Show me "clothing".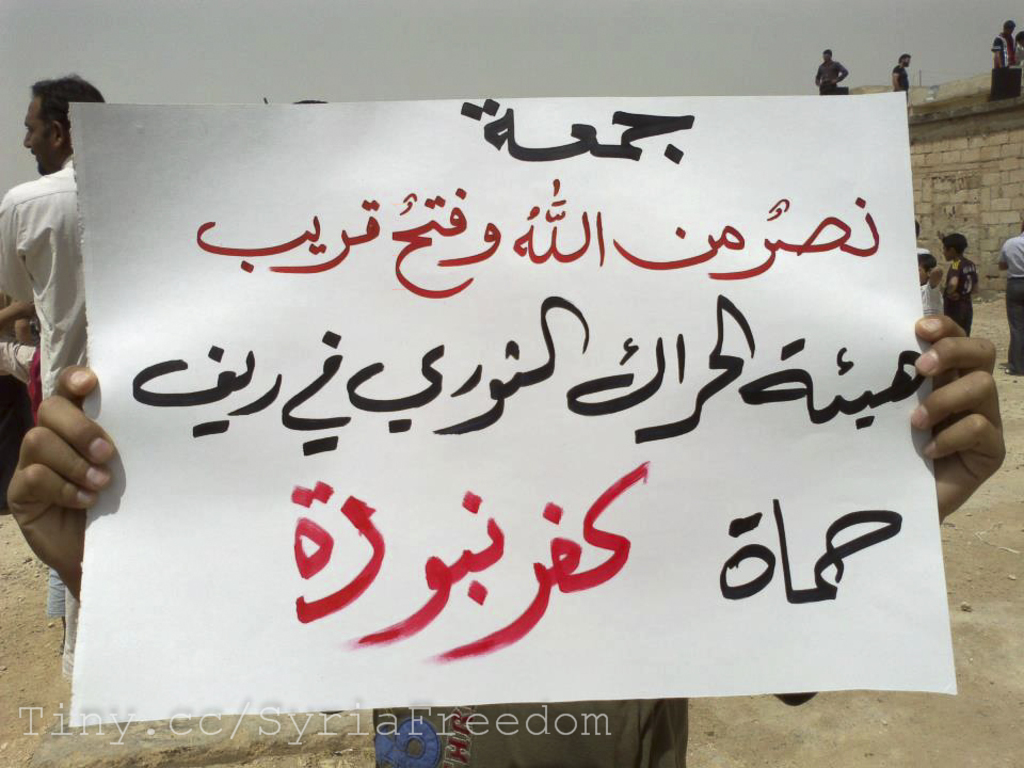
"clothing" is here: x1=893, y1=61, x2=911, y2=100.
